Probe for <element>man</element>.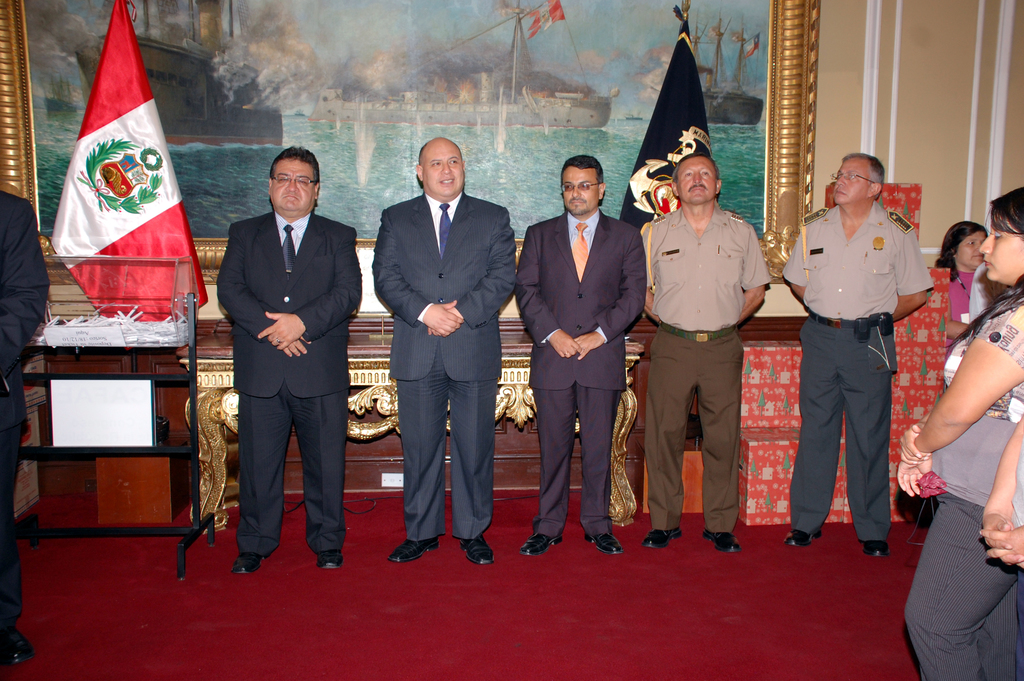
Probe result: [516, 154, 645, 566].
